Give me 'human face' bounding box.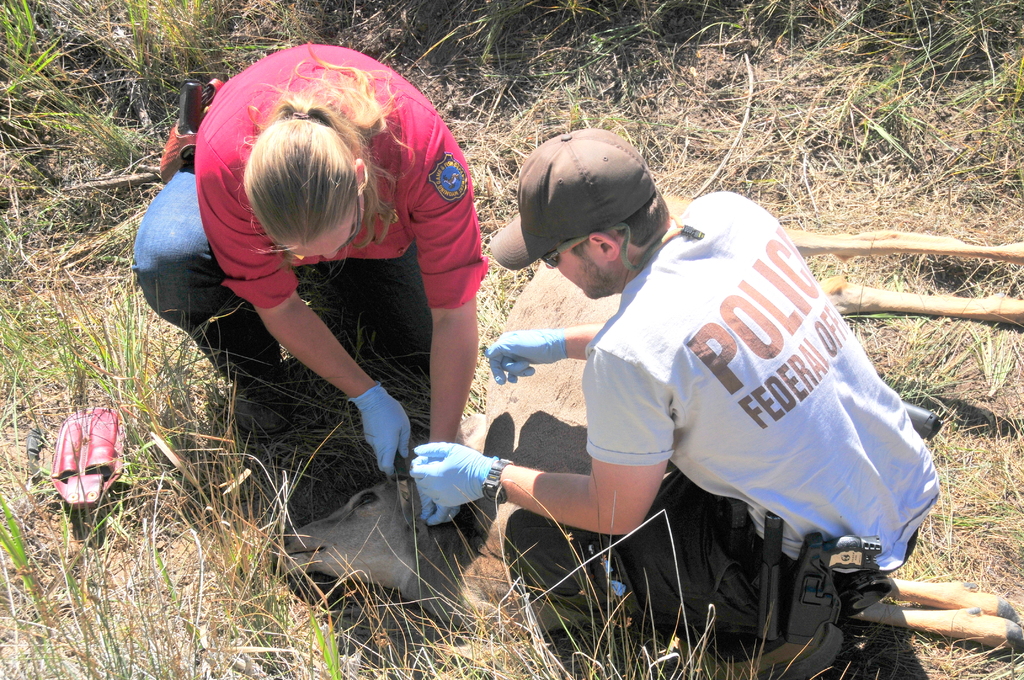
locate(545, 242, 605, 298).
